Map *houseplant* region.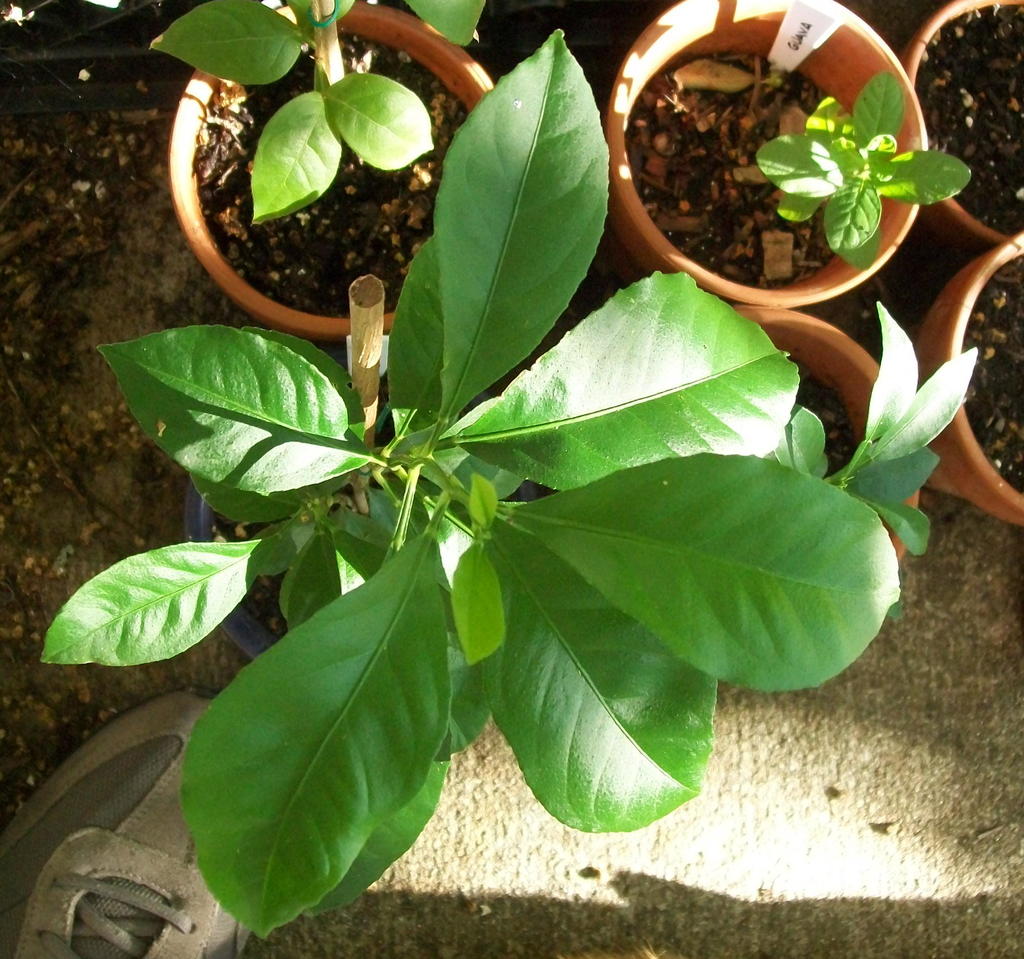
Mapped to bbox=(144, 0, 500, 346).
